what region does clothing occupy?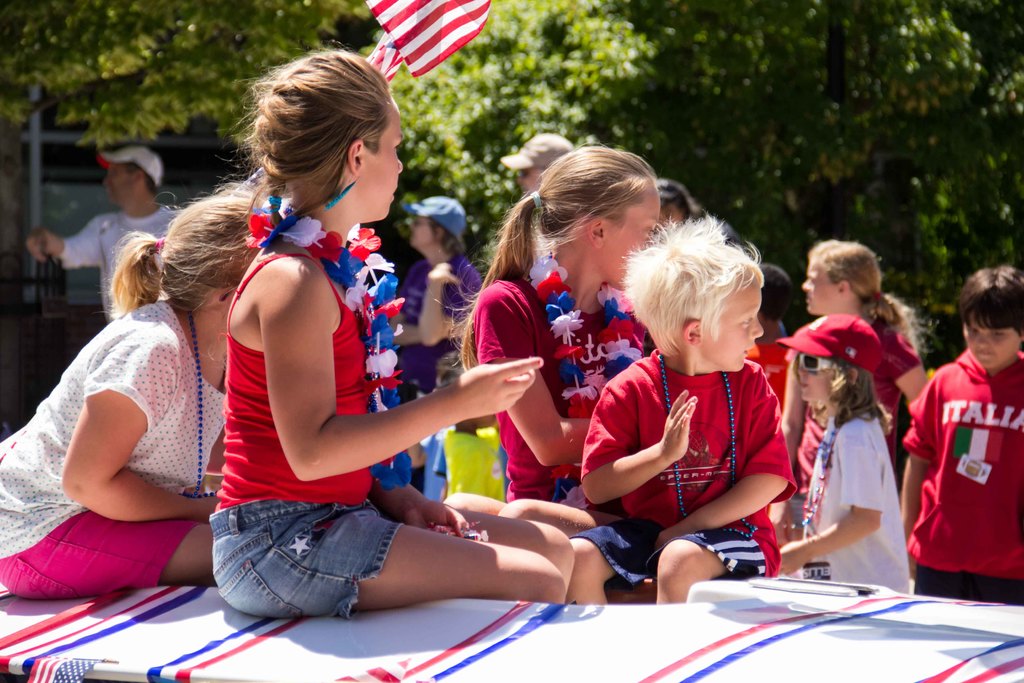
747:345:789:411.
